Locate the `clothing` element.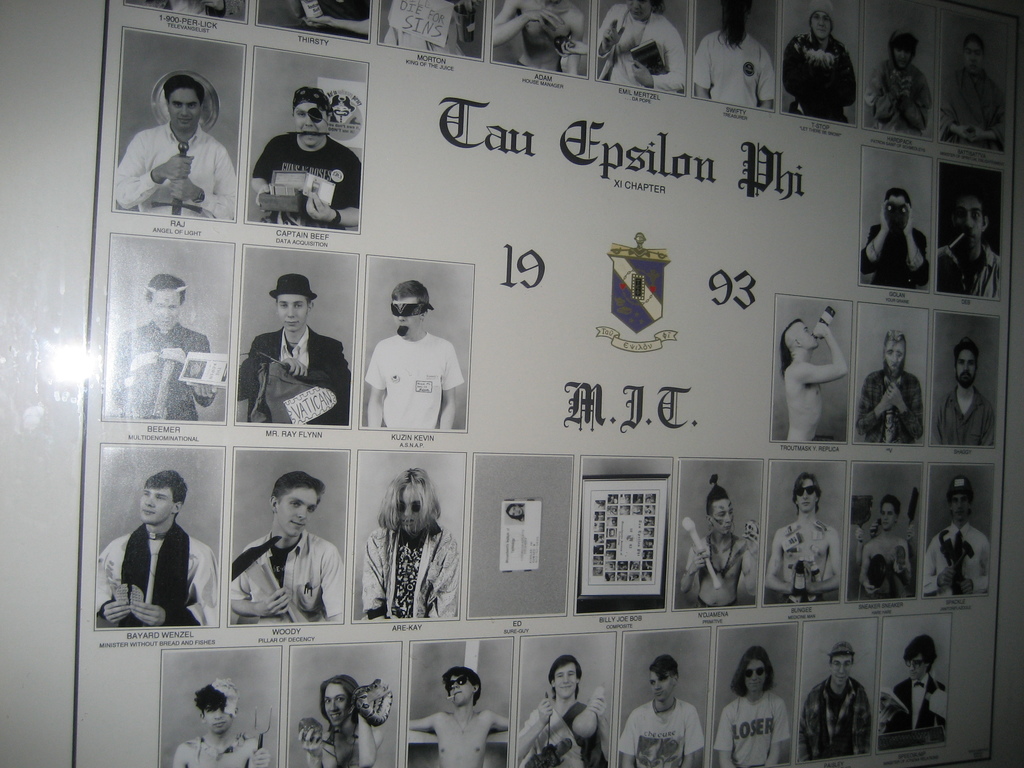
Element bbox: left=218, top=532, right=340, bottom=621.
